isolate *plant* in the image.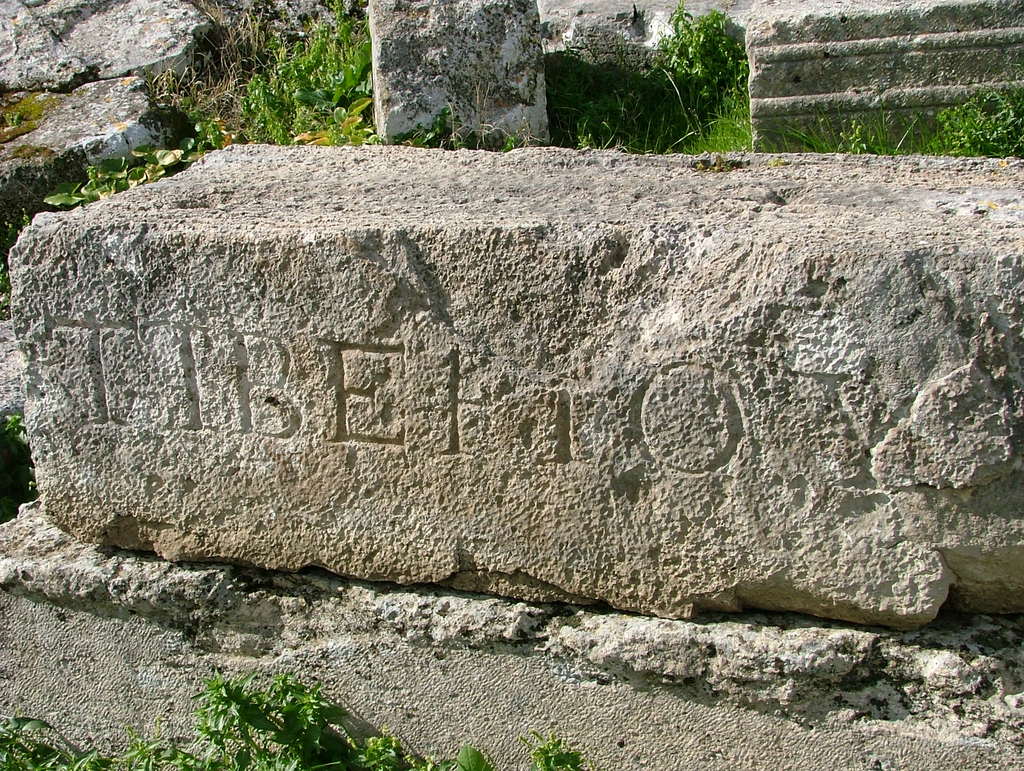
Isolated region: [178,656,332,770].
